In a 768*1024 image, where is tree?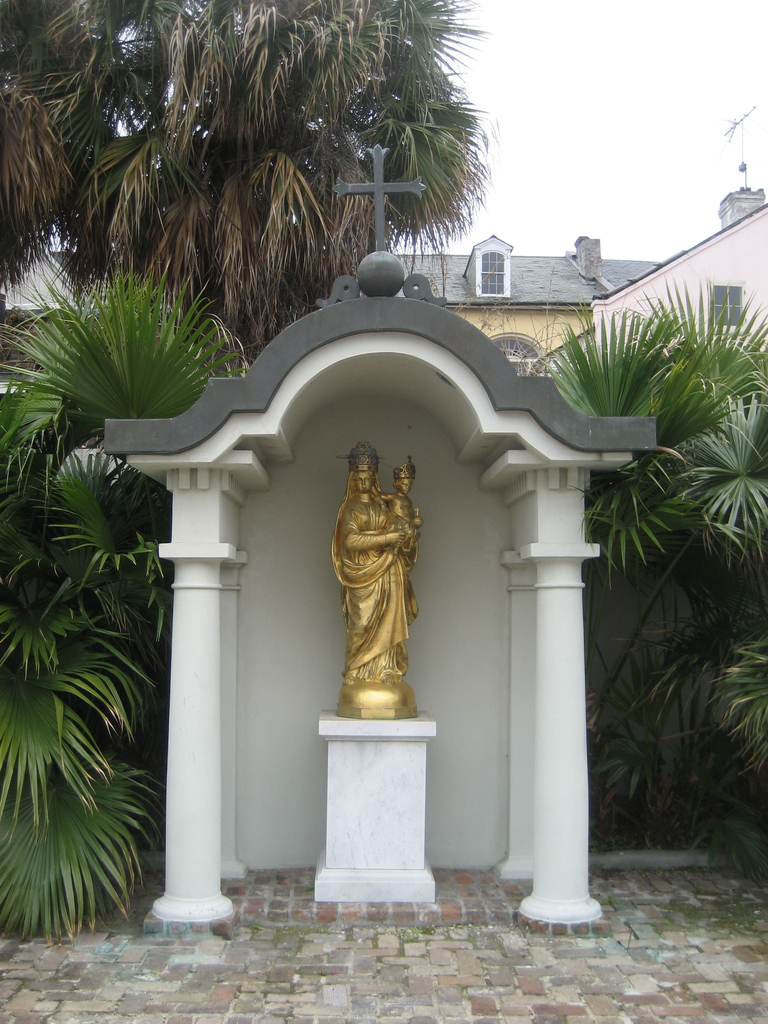
[left=4, top=1, right=495, bottom=359].
